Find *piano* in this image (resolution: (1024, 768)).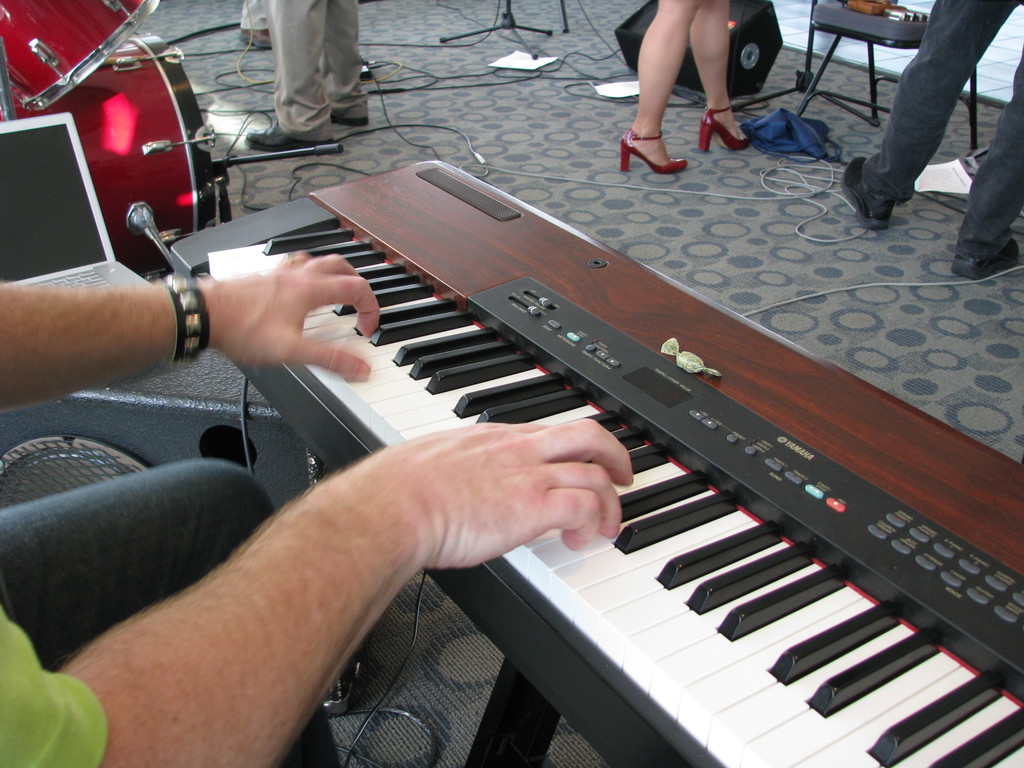
(left=177, top=152, right=1022, bottom=767).
